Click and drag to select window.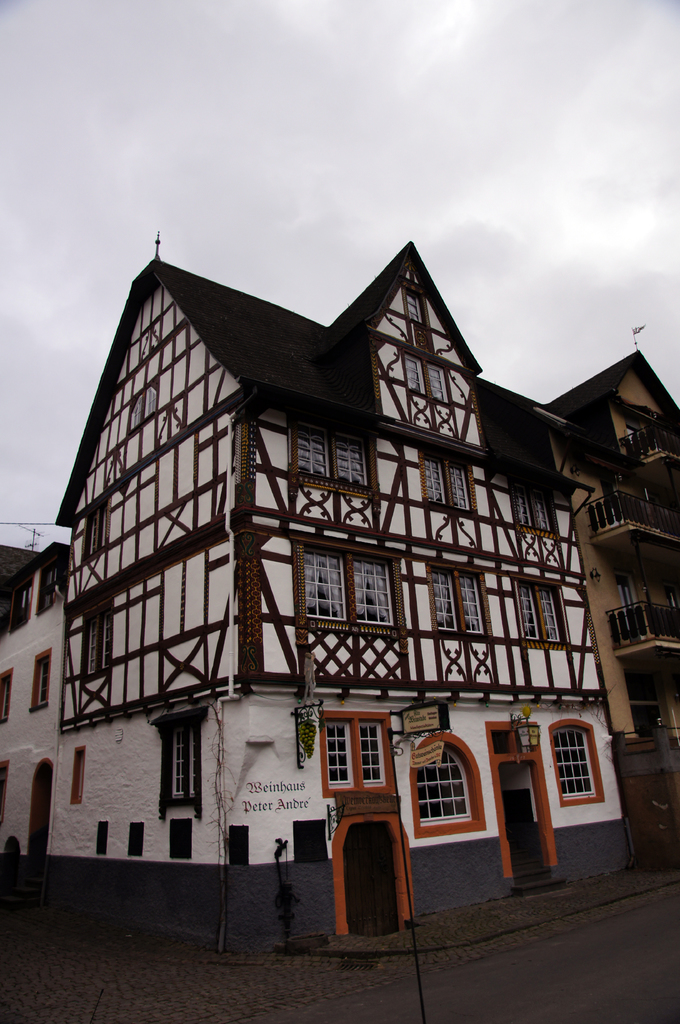
Selection: (619,417,654,452).
